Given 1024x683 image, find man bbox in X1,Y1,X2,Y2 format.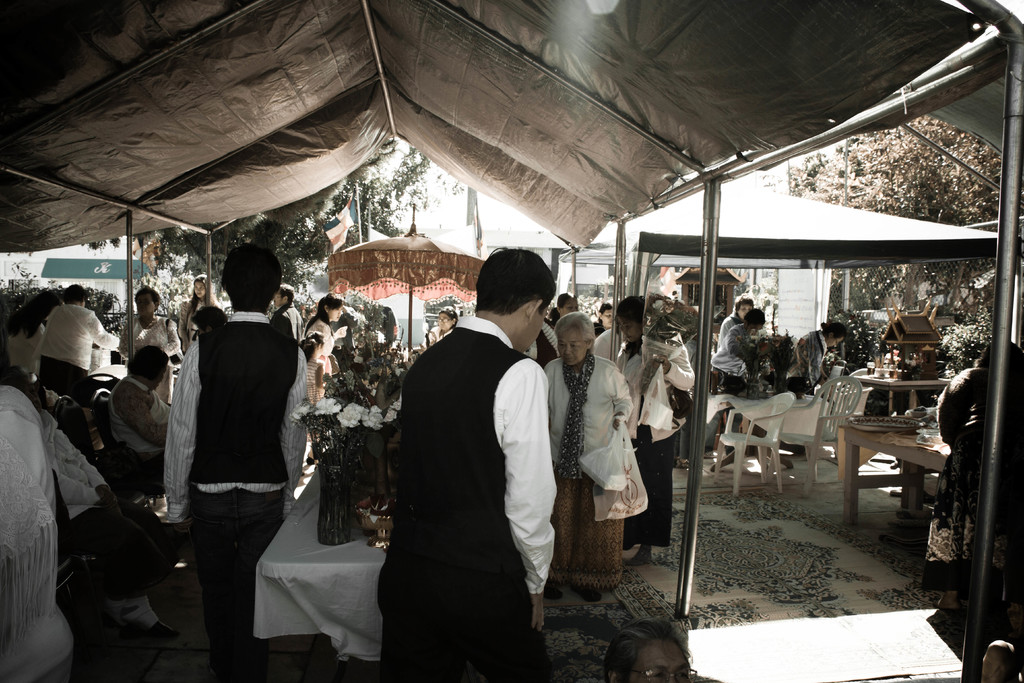
161,233,319,682.
